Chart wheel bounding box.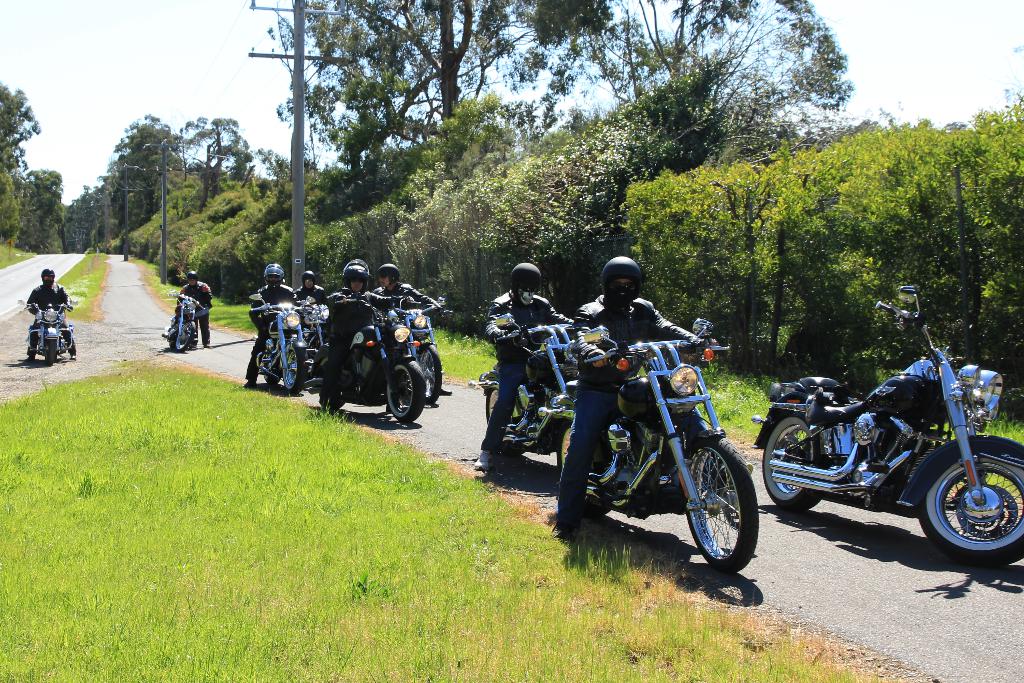
Charted: <box>315,358,346,409</box>.
